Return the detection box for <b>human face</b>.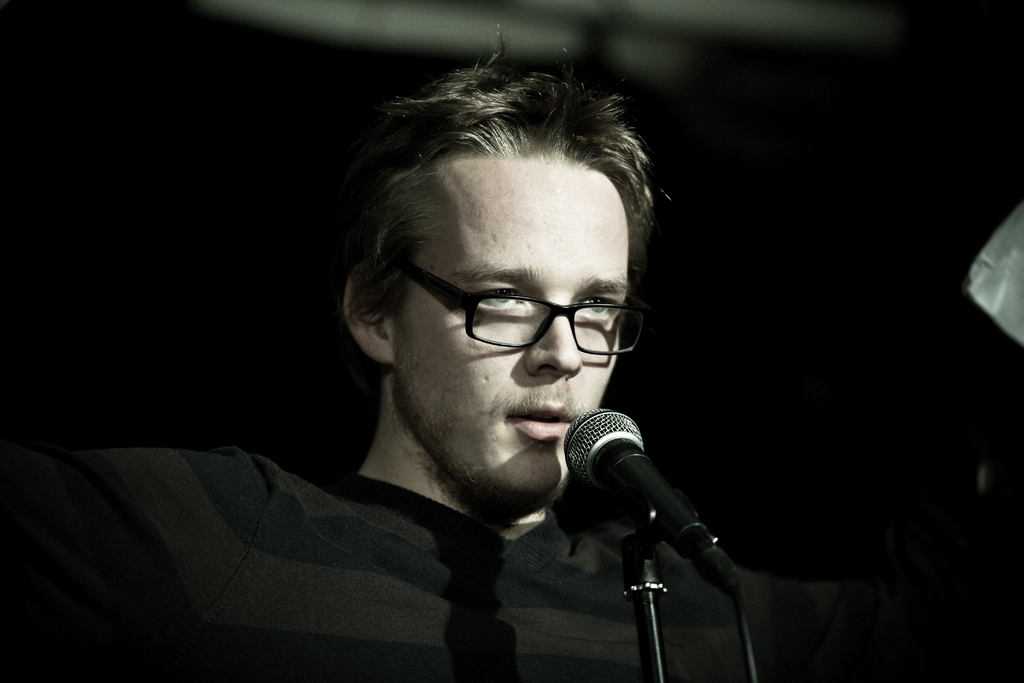
<bbox>390, 155, 629, 506</bbox>.
